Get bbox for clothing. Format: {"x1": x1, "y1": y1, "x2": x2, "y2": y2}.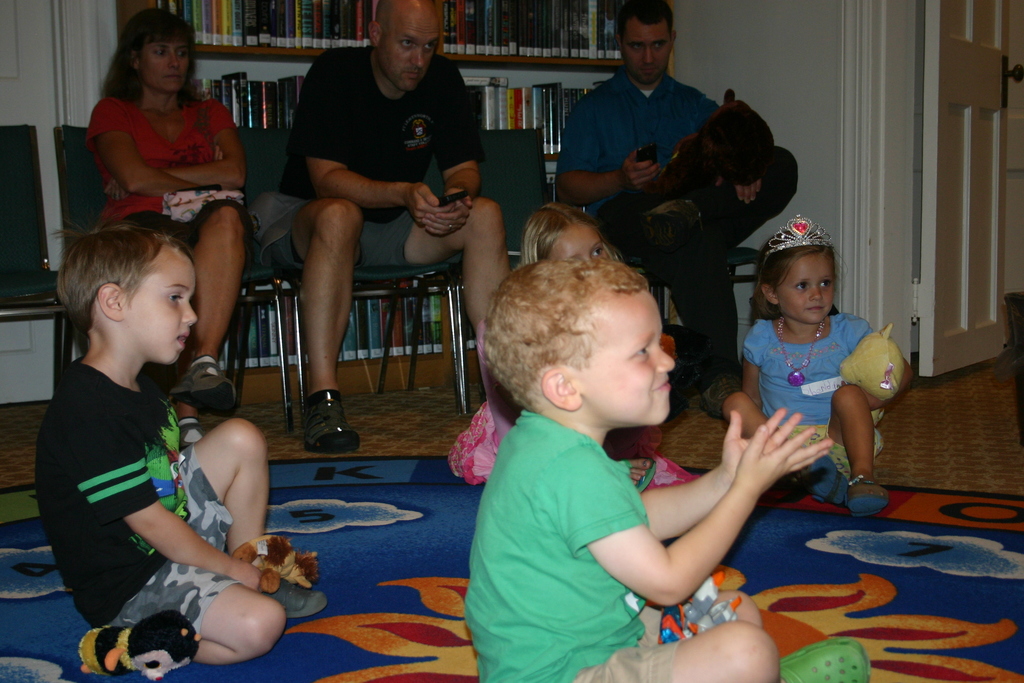
{"x1": 555, "y1": 68, "x2": 740, "y2": 382}.
